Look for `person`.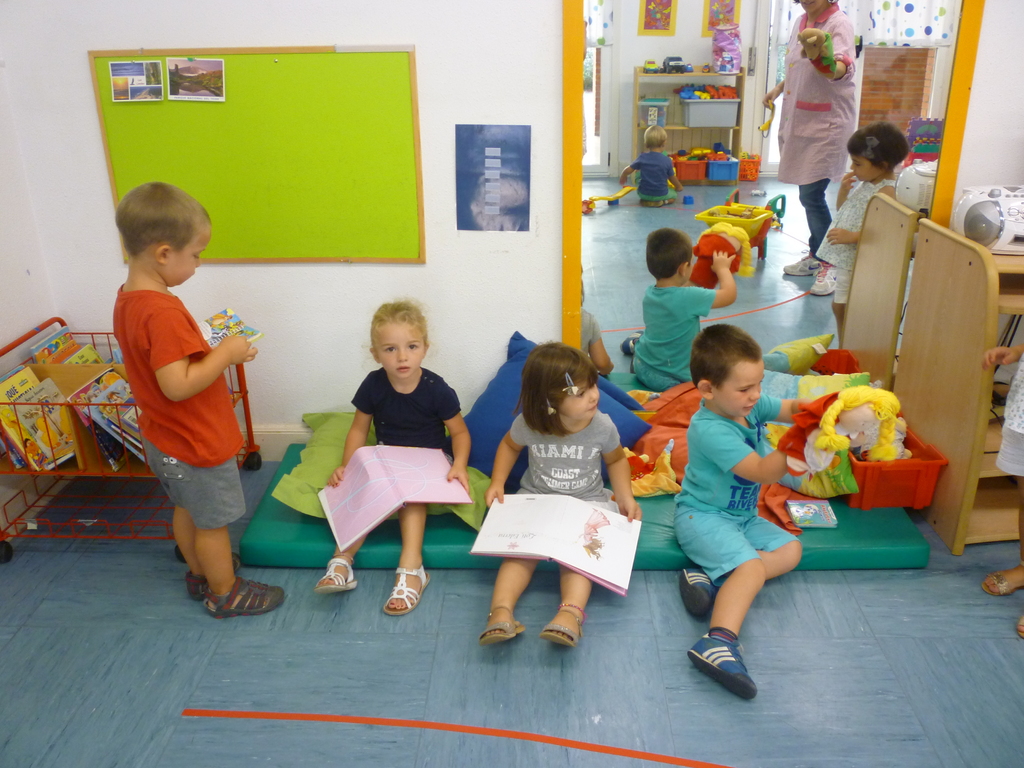
Found: Rect(314, 284, 476, 615).
